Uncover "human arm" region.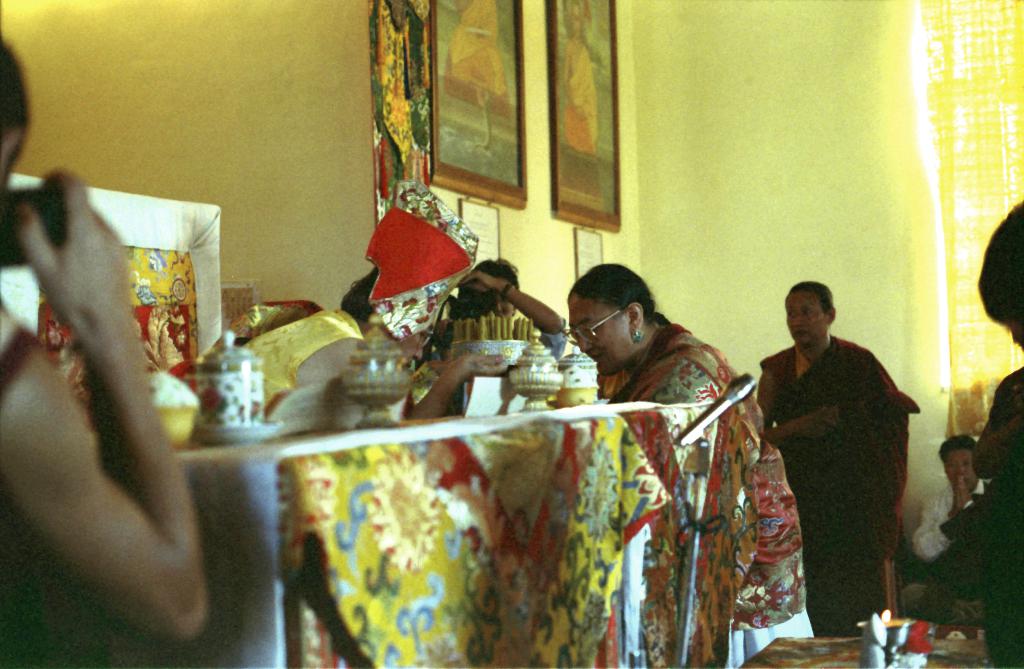
Uncovered: l=303, t=349, r=508, b=428.
